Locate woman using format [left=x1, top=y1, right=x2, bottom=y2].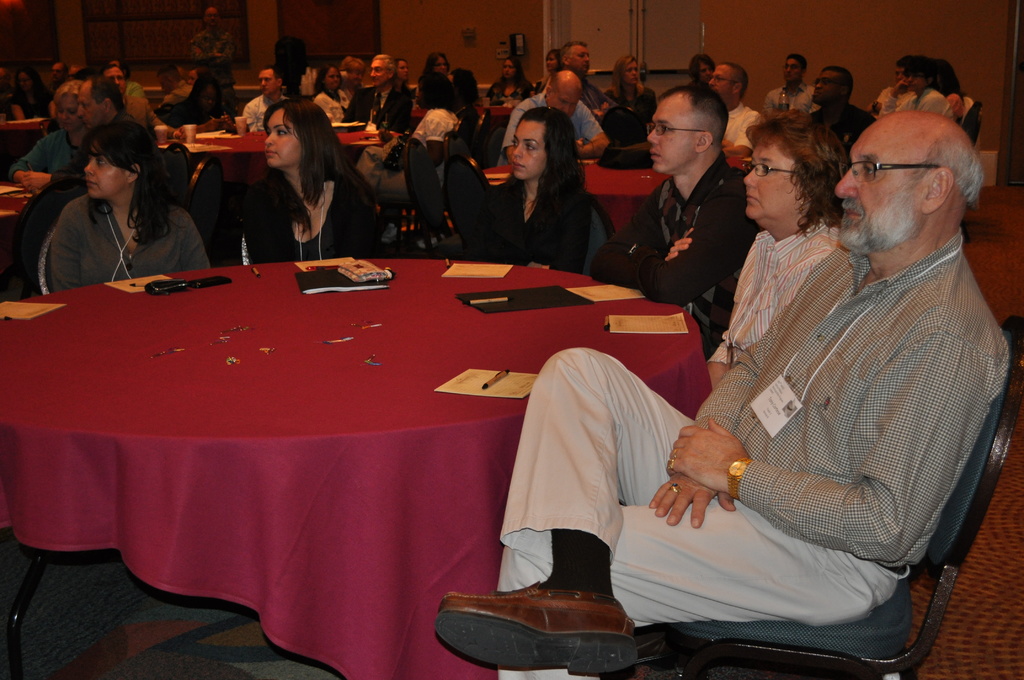
[left=600, top=54, right=660, bottom=143].
